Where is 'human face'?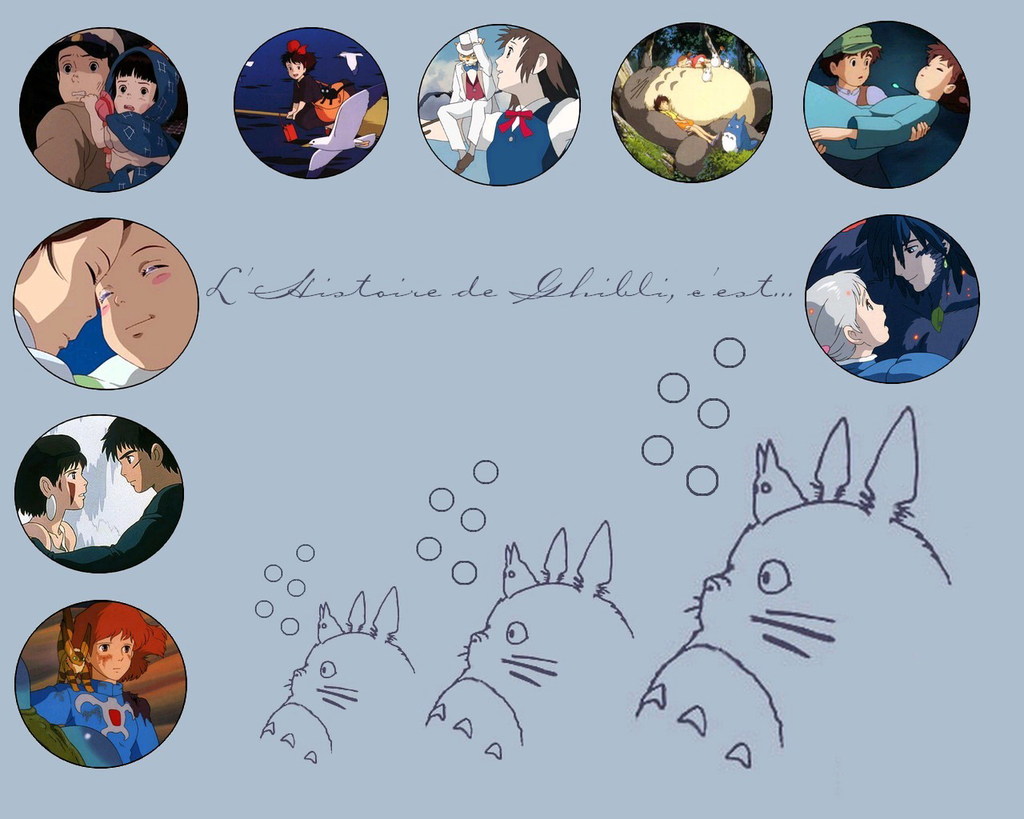
BBox(55, 463, 86, 509).
